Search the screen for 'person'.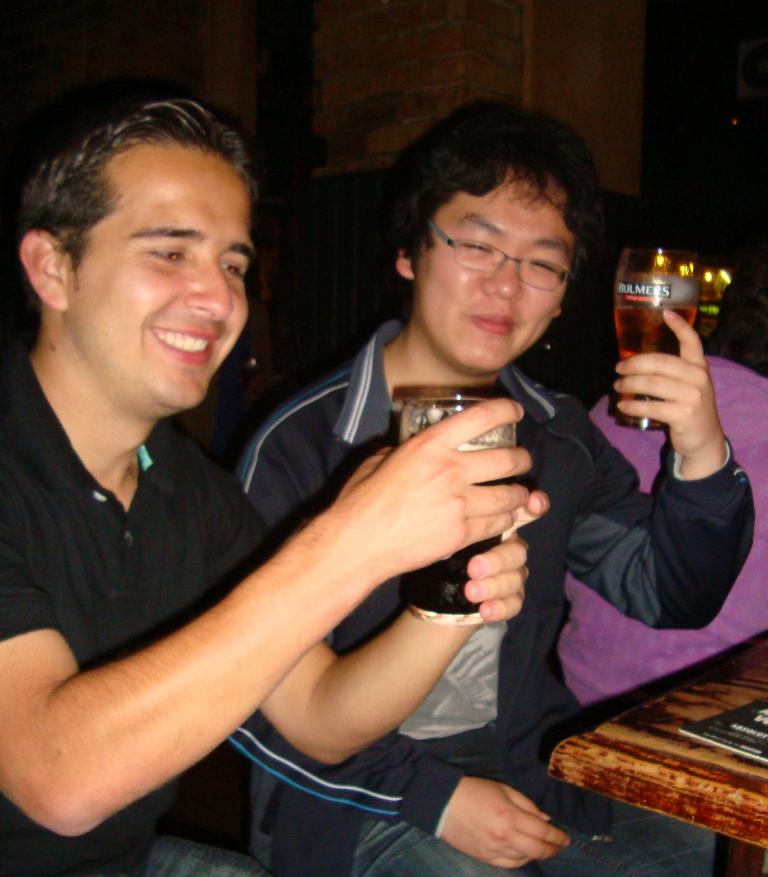
Found at crop(229, 104, 747, 876).
